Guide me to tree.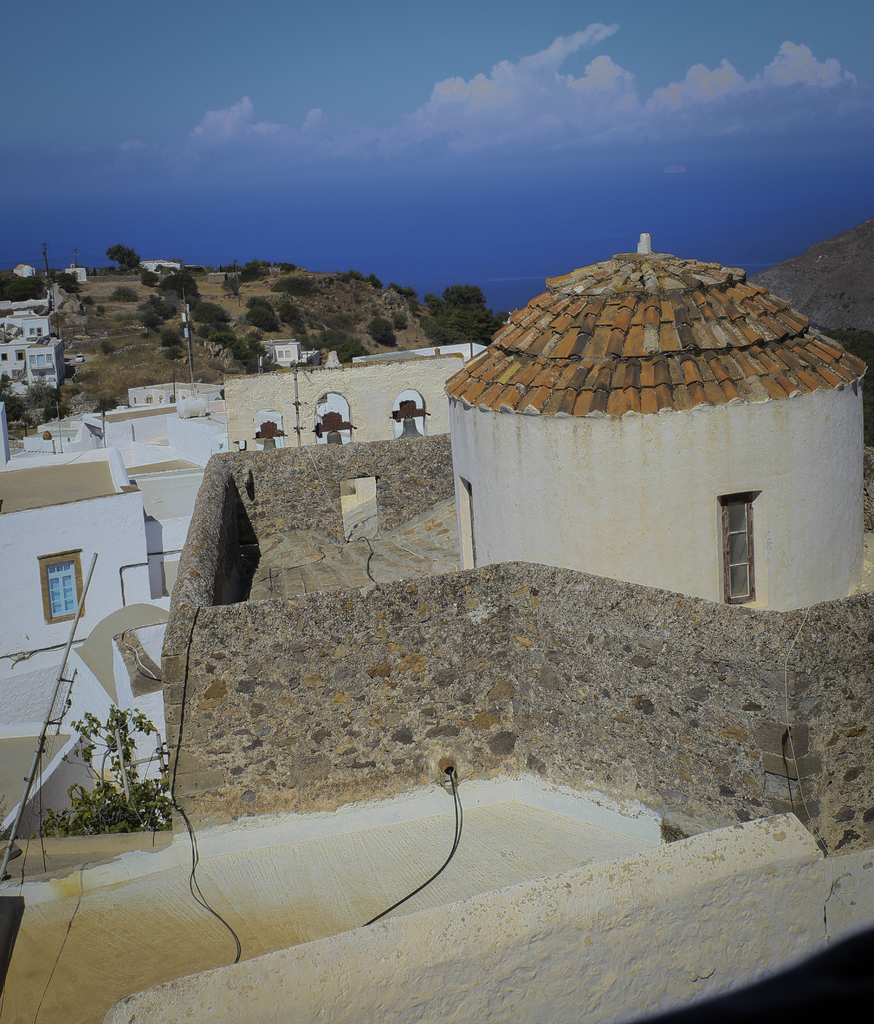
Guidance: Rect(99, 234, 145, 275).
